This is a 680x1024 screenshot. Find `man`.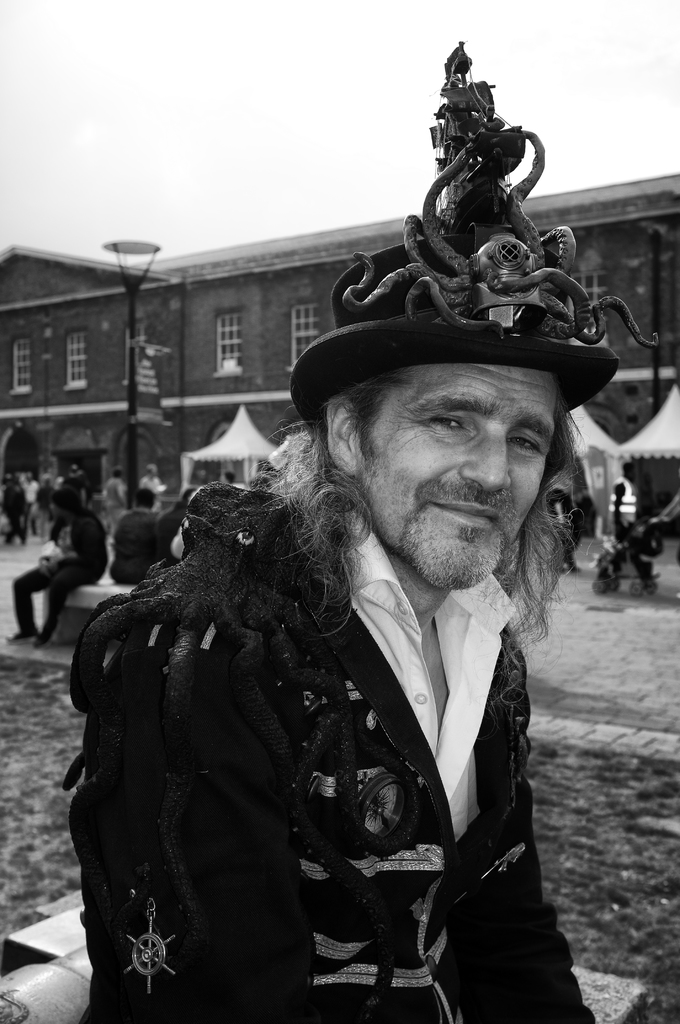
Bounding box: x1=77, y1=213, x2=626, y2=1023.
